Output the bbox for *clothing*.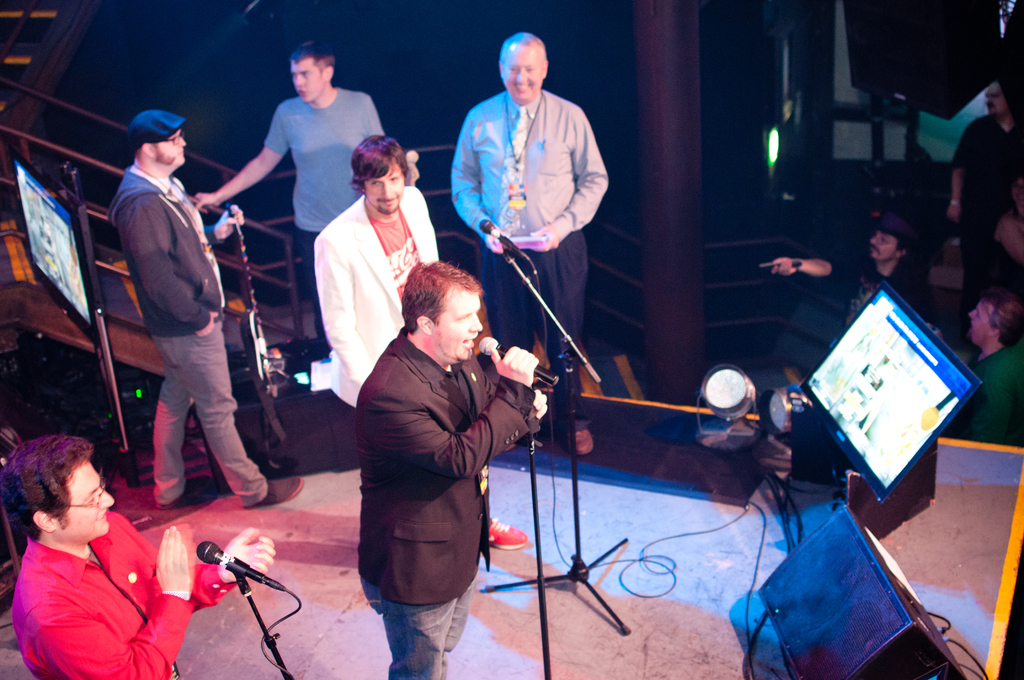
[left=356, top=327, right=532, bottom=679].
